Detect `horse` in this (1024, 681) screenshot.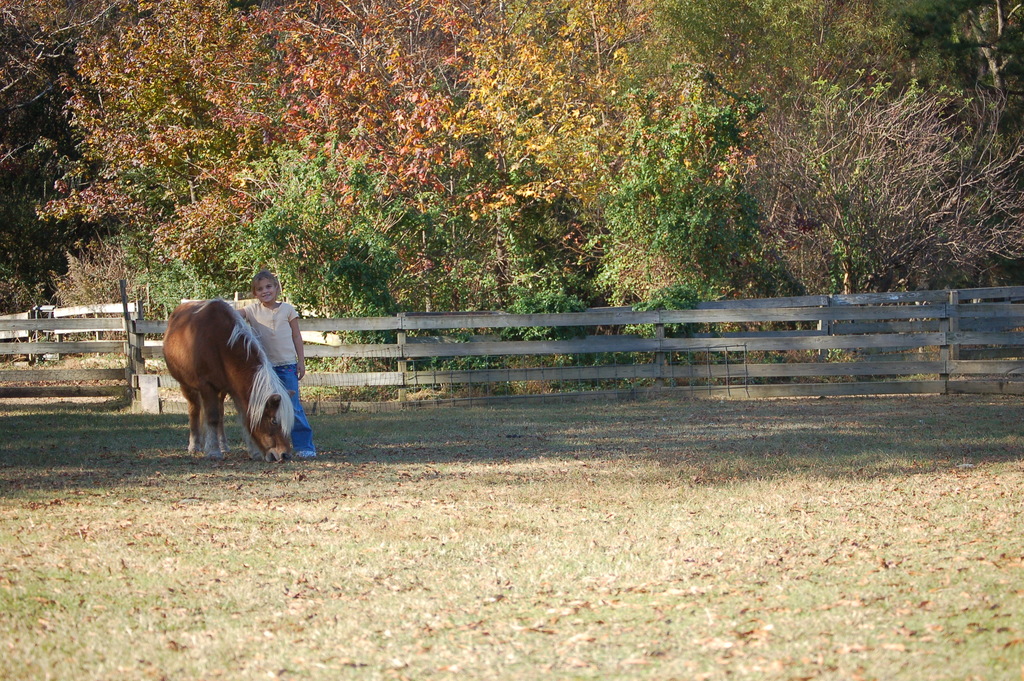
Detection: [159, 296, 296, 464].
